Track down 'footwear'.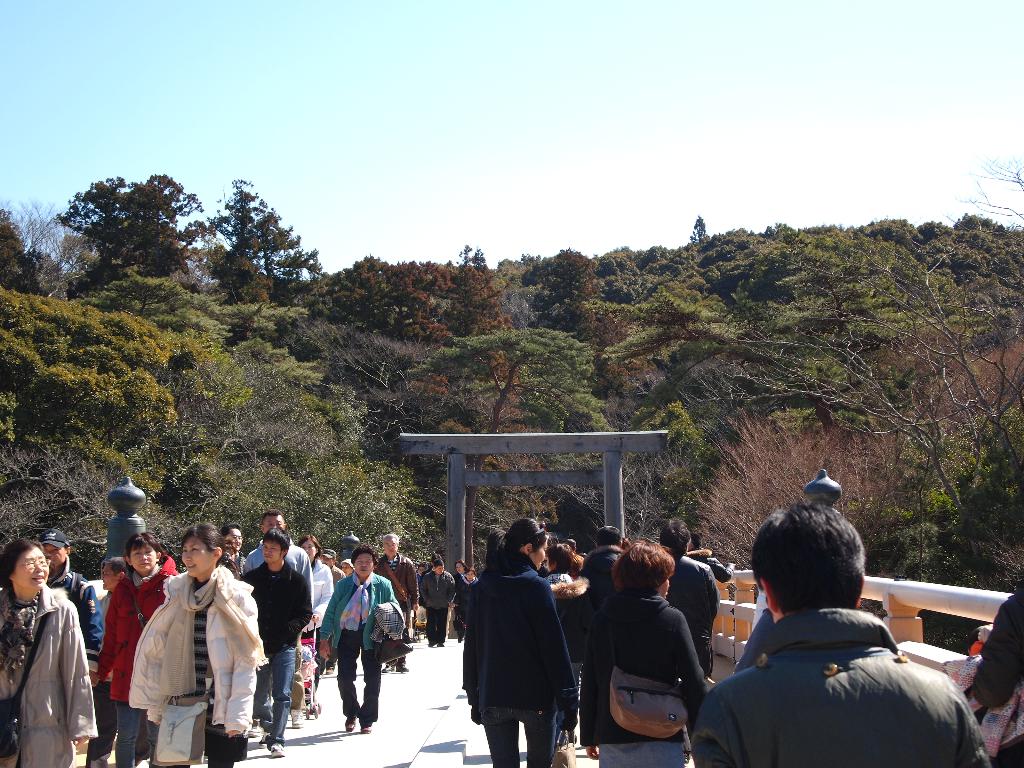
Tracked to select_region(380, 664, 395, 675).
